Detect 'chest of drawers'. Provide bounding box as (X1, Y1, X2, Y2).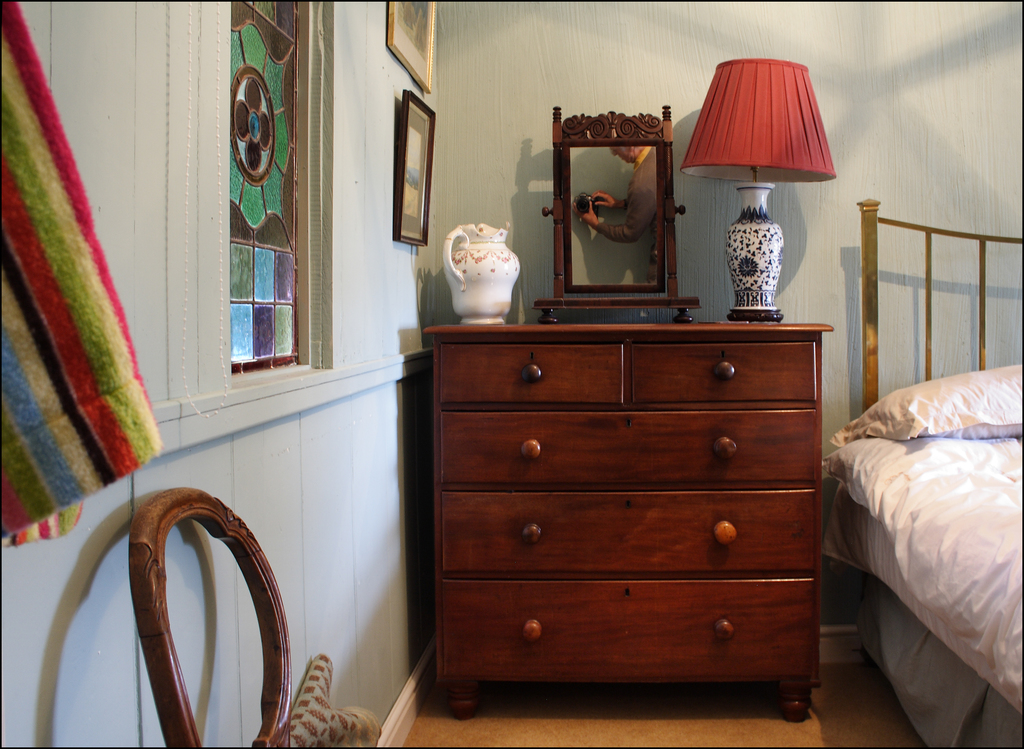
(422, 322, 835, 720).
